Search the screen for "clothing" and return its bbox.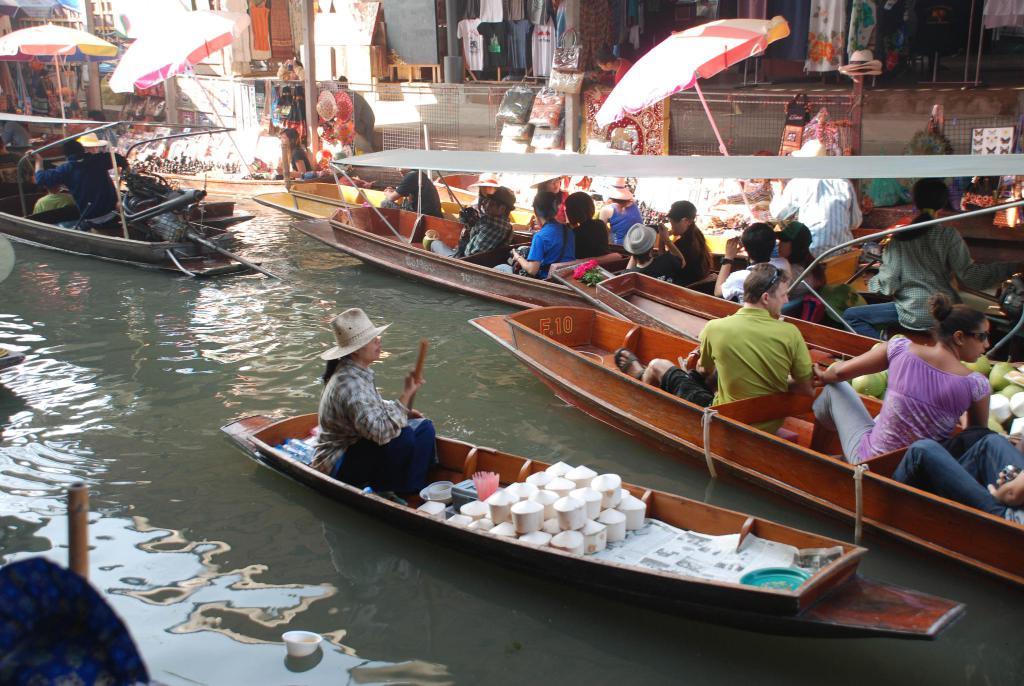
Found: 383 168 447 215.
